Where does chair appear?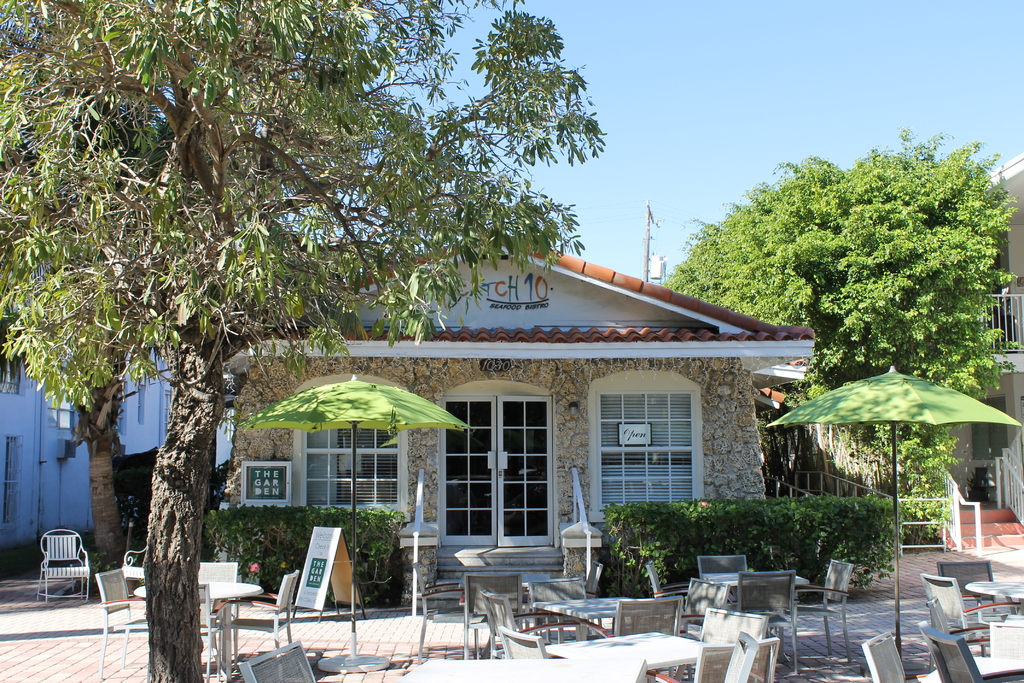
Appears at (left=931, top=559, right=1023, bottom=646).
